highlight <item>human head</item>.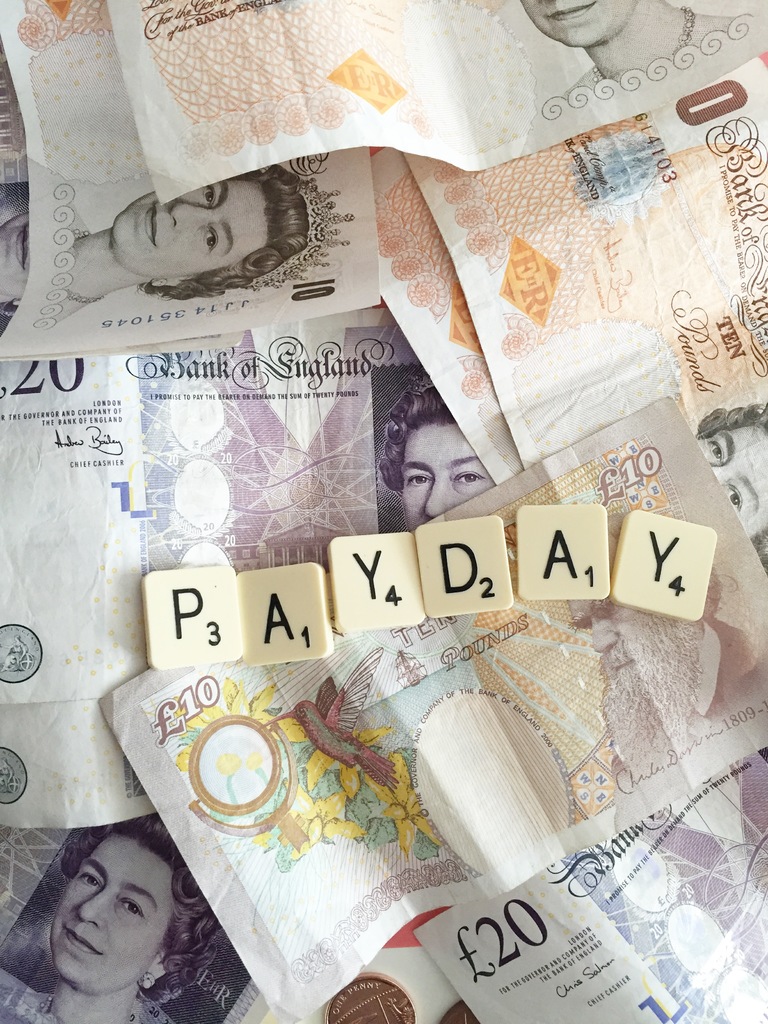
Highlighted region: locate(19, 840, 208, 993).
